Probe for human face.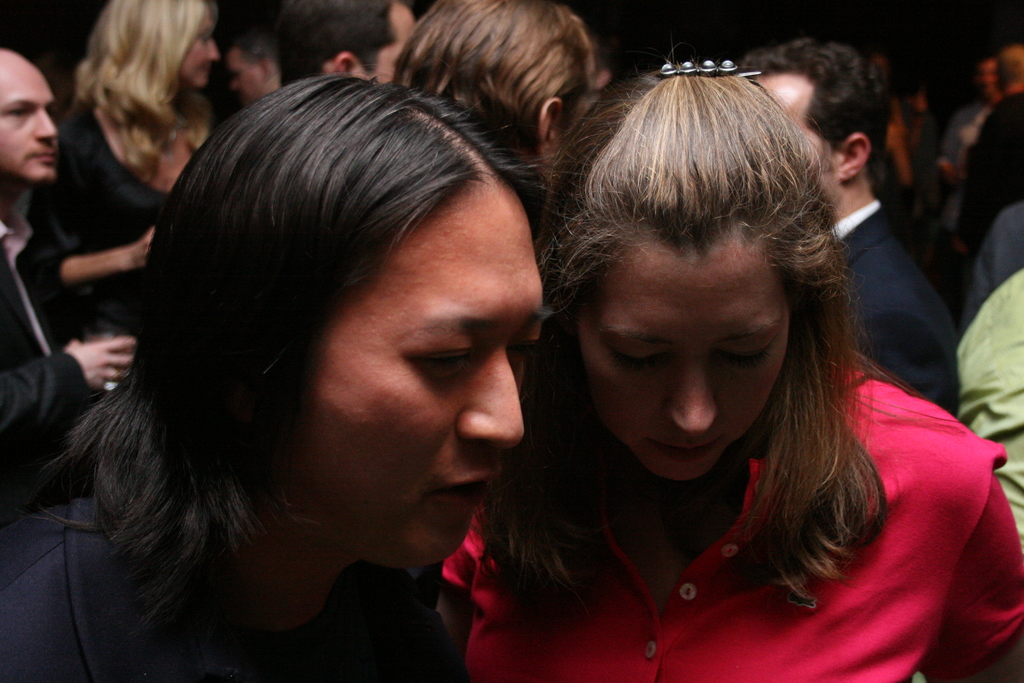
Probe result: 182:6:216:88.
